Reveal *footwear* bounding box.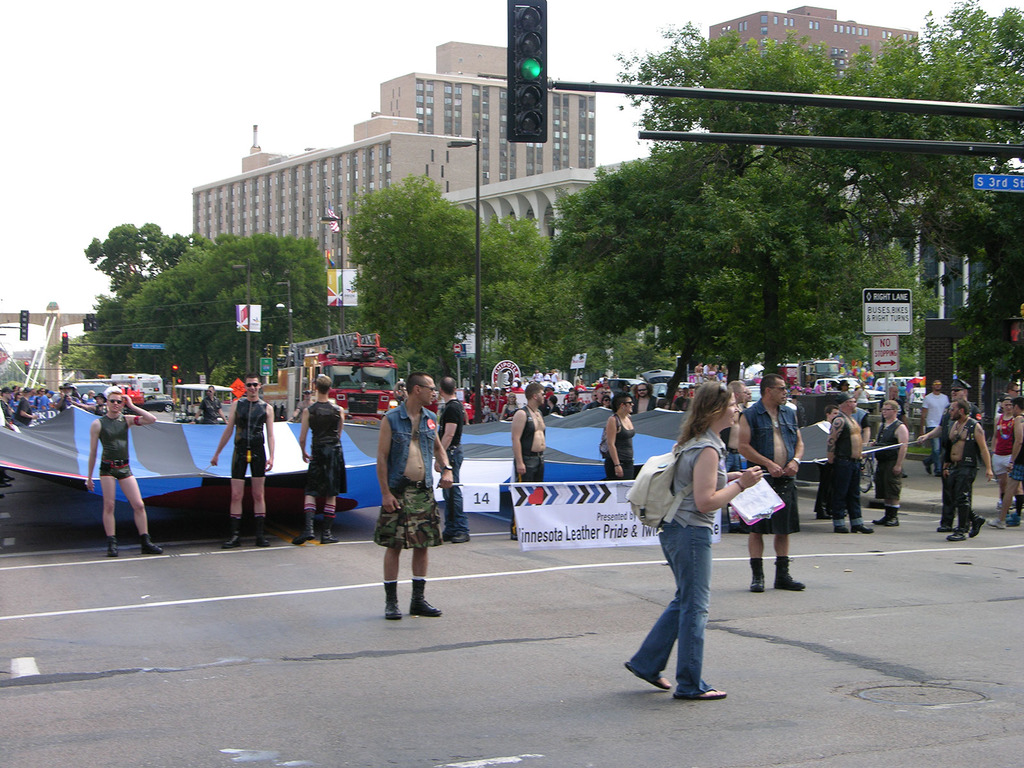
Revealed: [412, 582, 445, 616].
